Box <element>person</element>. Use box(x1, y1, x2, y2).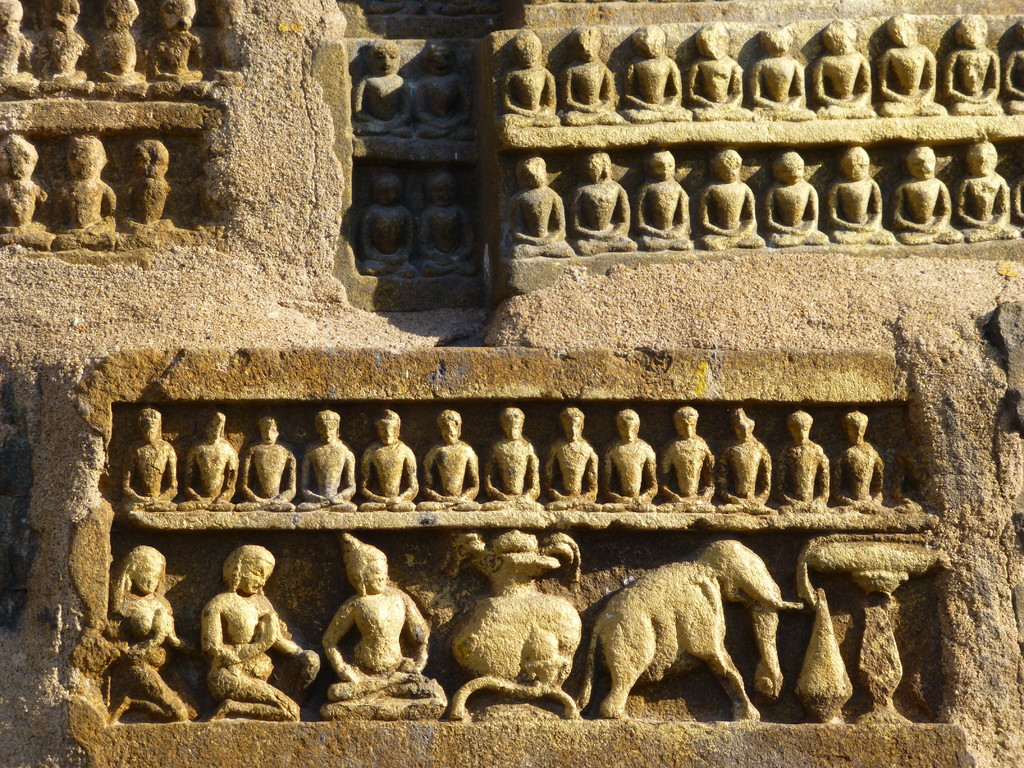
box(766, 151, 835, 246).
